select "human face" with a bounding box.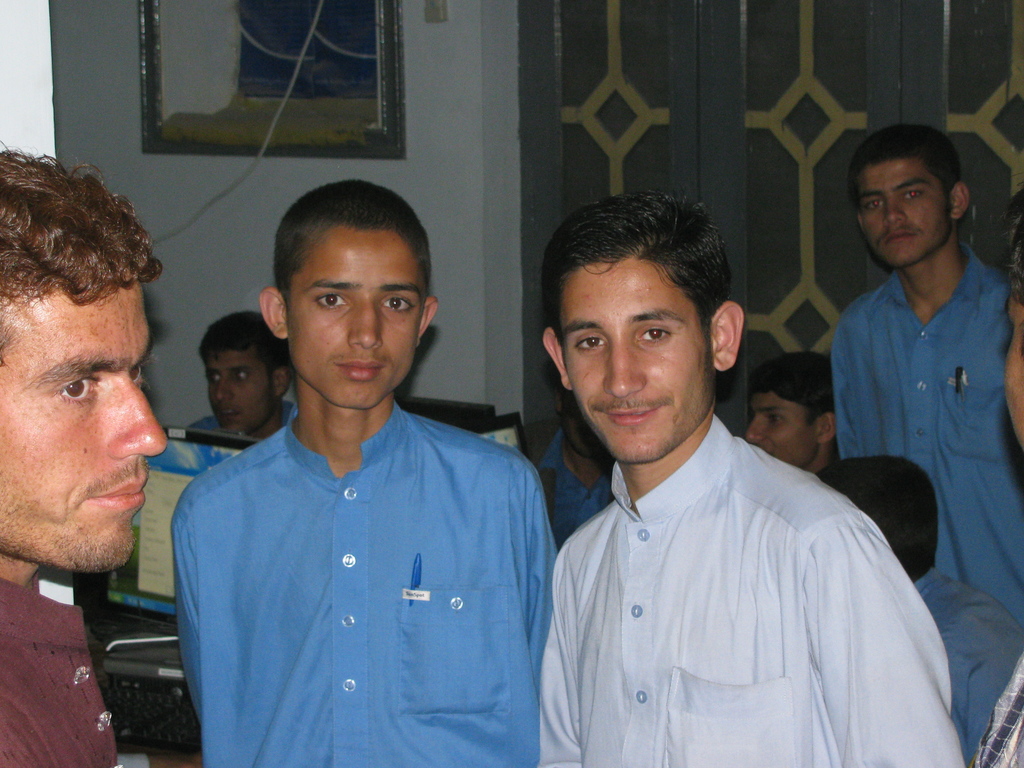
861,159,947,277.
